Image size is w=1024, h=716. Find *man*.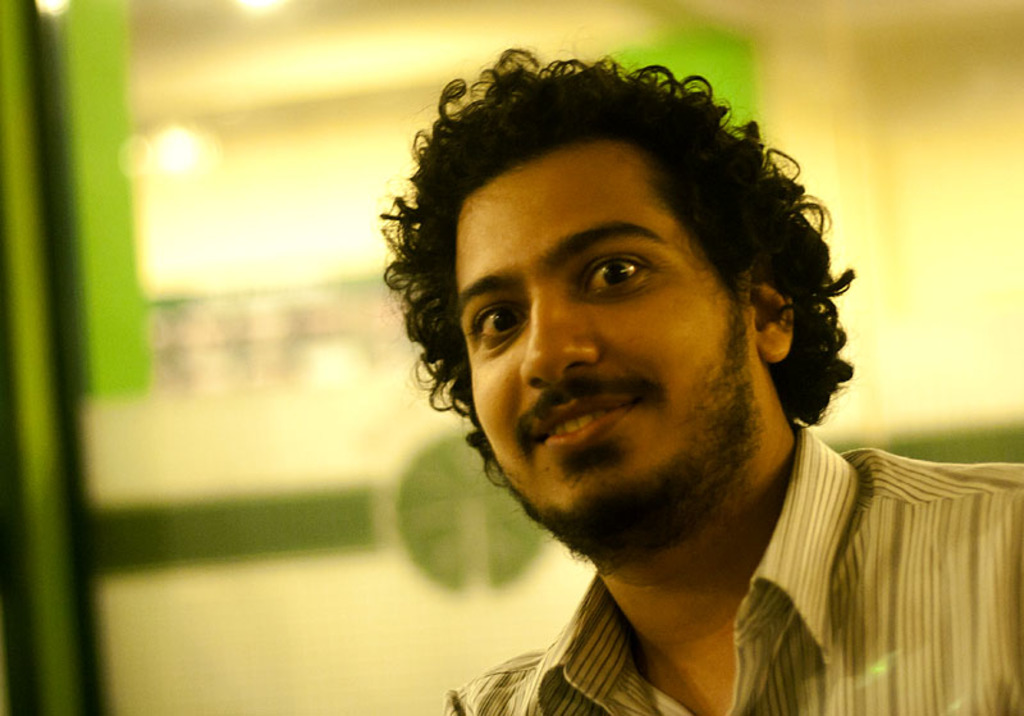
l=291, t=44, r=991, b=706.
